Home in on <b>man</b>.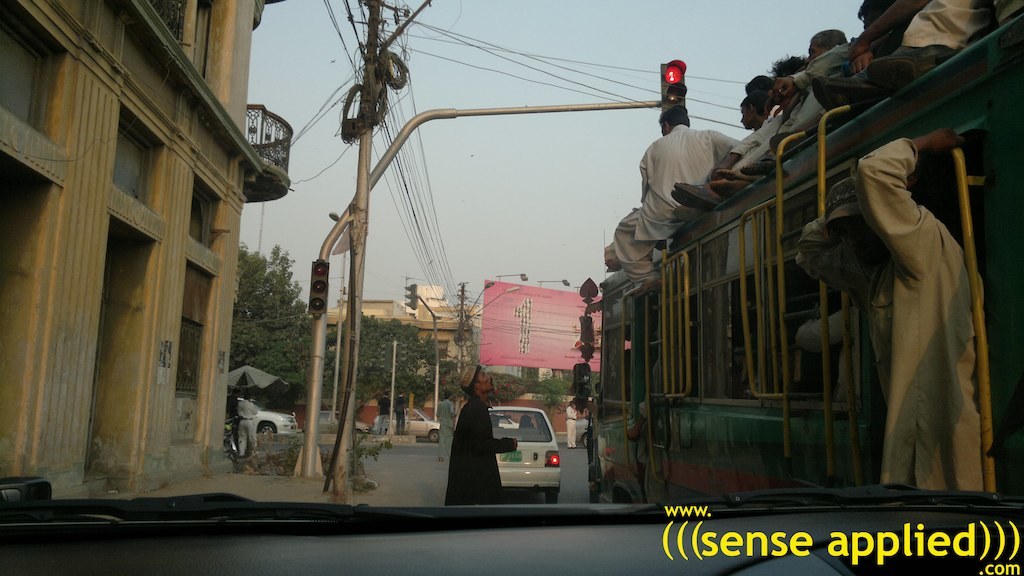
Homed in at {"left": 435, "top": 386, "right": 456, "bottom": 460}.
